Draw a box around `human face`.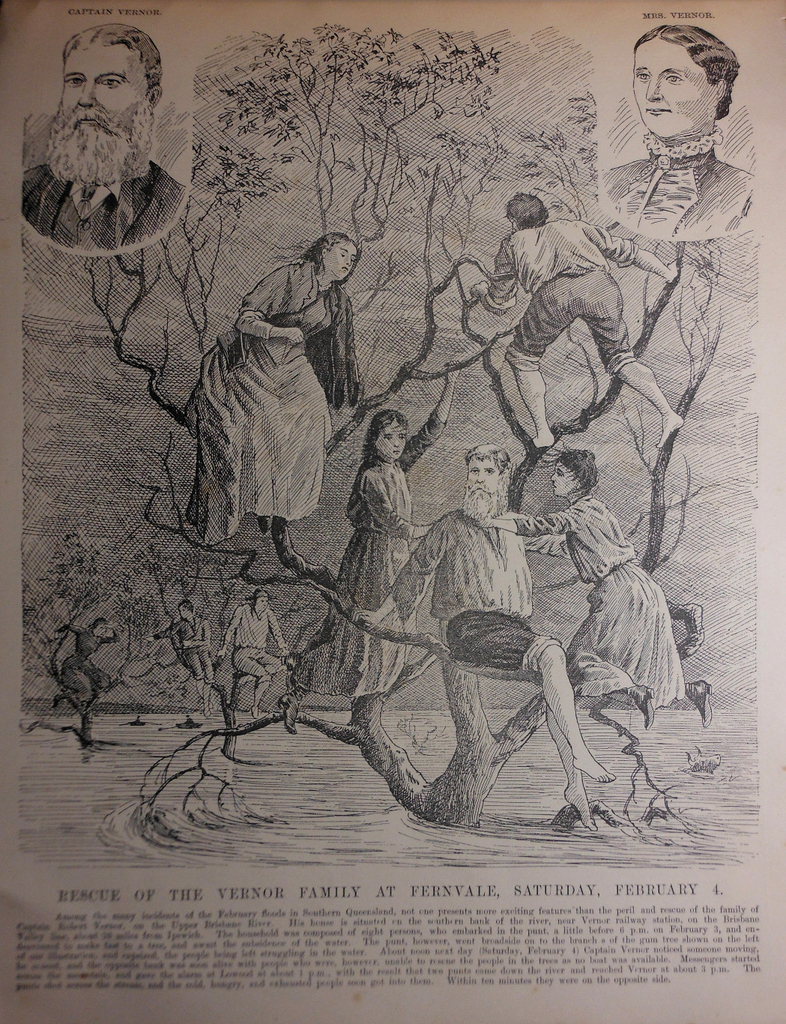
crop(372, 421, 404, 466).
